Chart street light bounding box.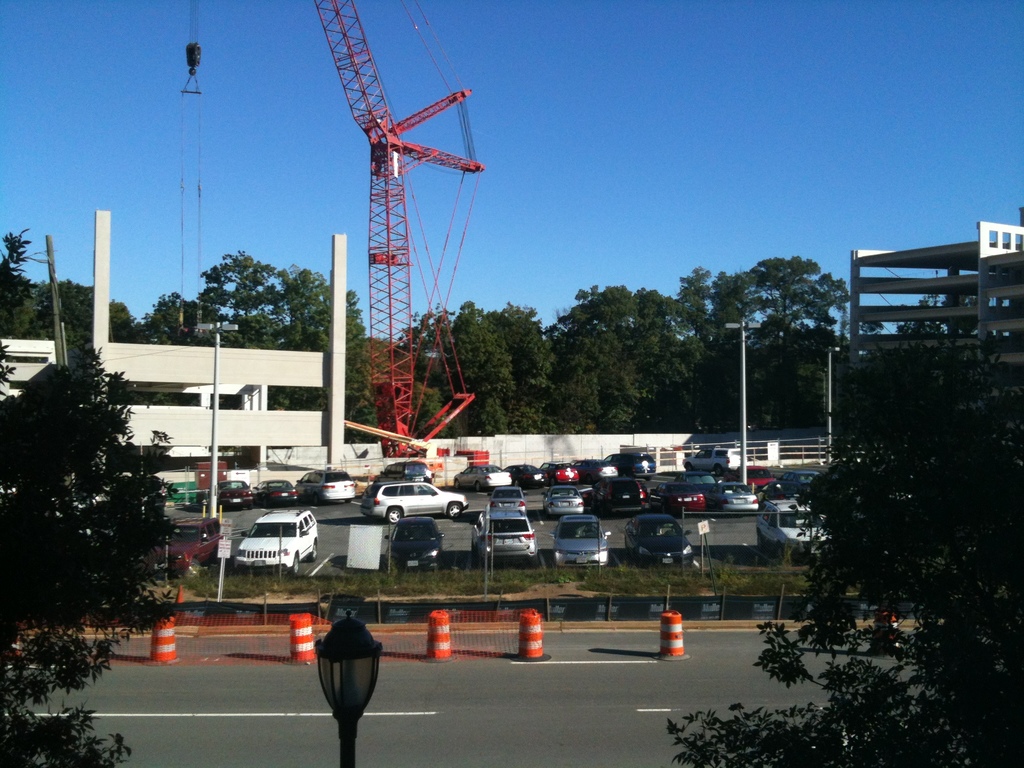
Charted: BBox(824, 342, 841, 463).
